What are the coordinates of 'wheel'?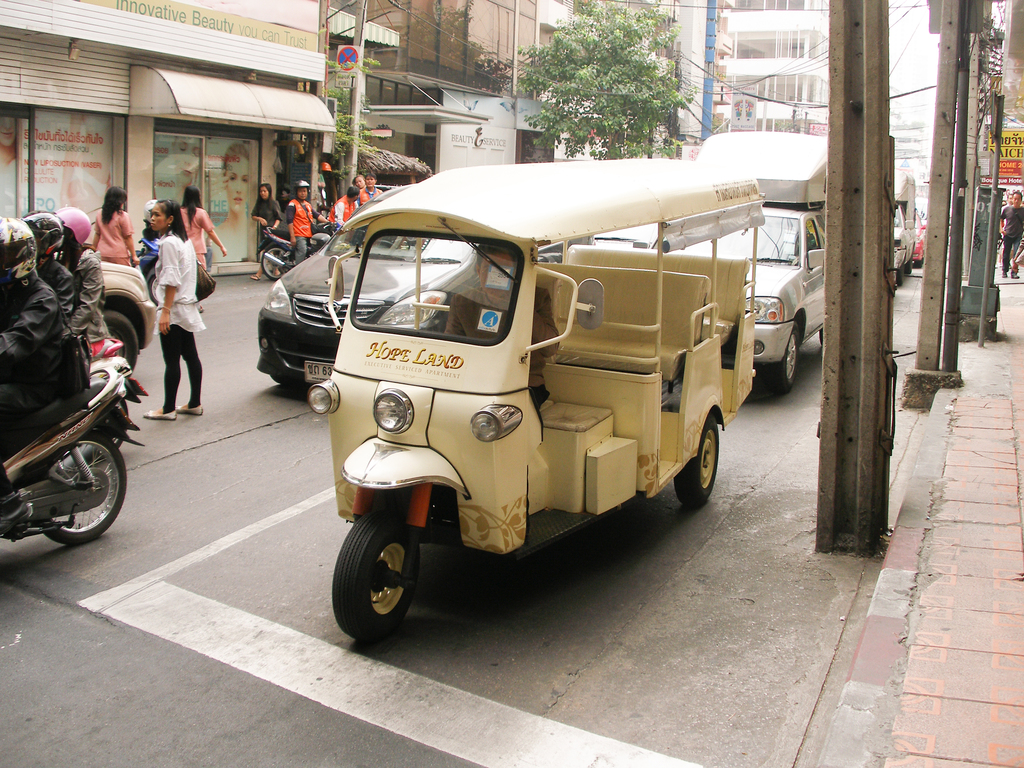
x1=106 y1=397 x2=129 y2=450.
